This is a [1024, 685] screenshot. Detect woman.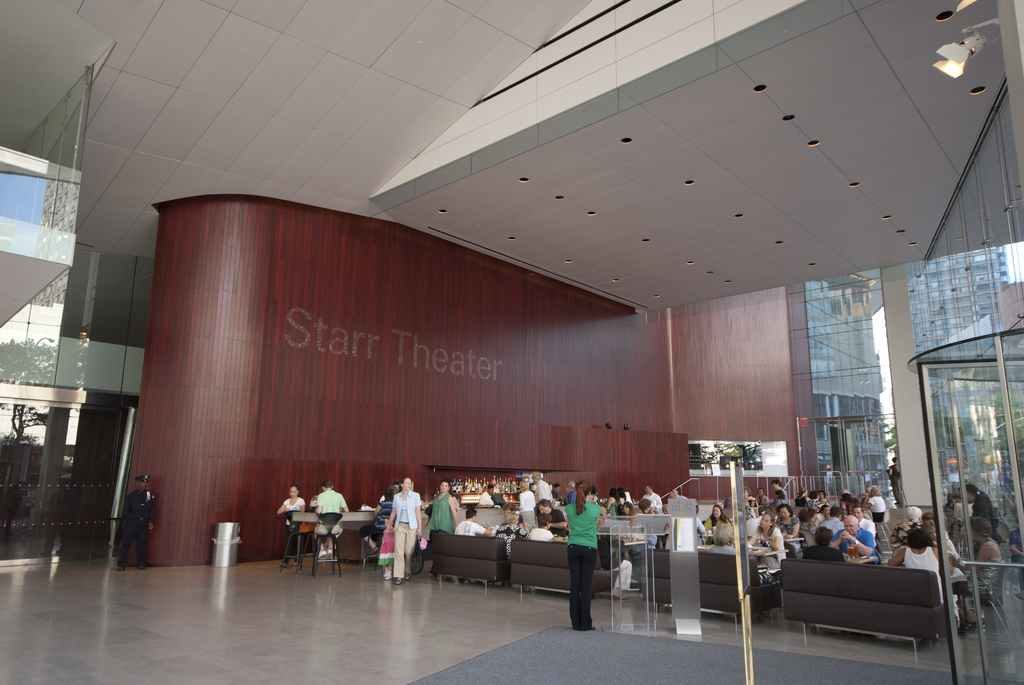
[left=271, top=485, right=308, bottom=524].
